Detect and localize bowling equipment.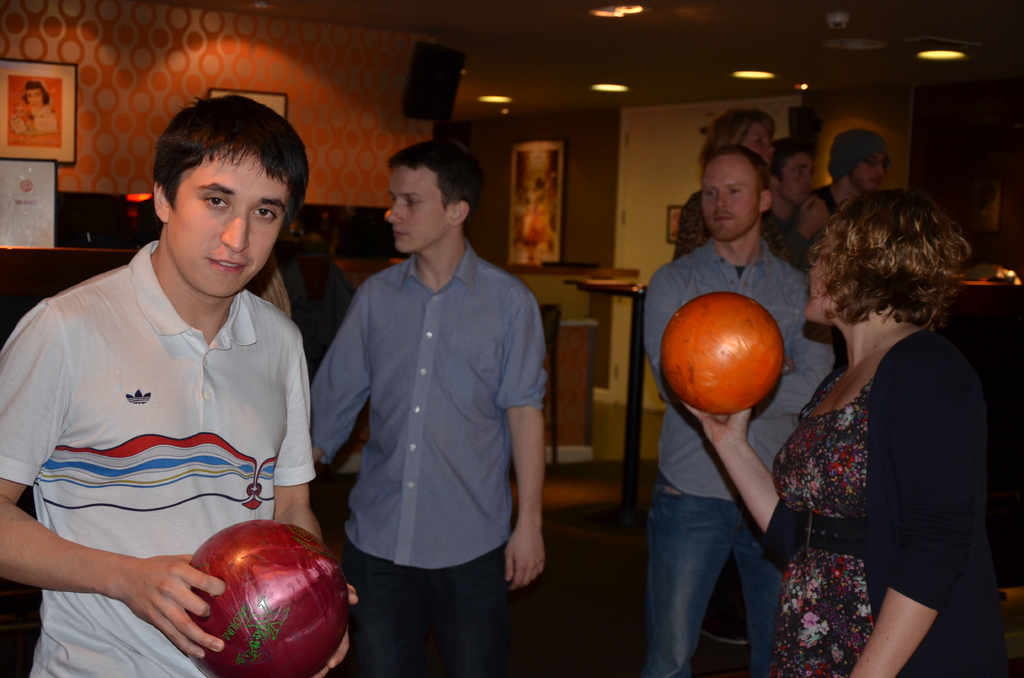
Localized at rect(198, 516, 356, 677).
